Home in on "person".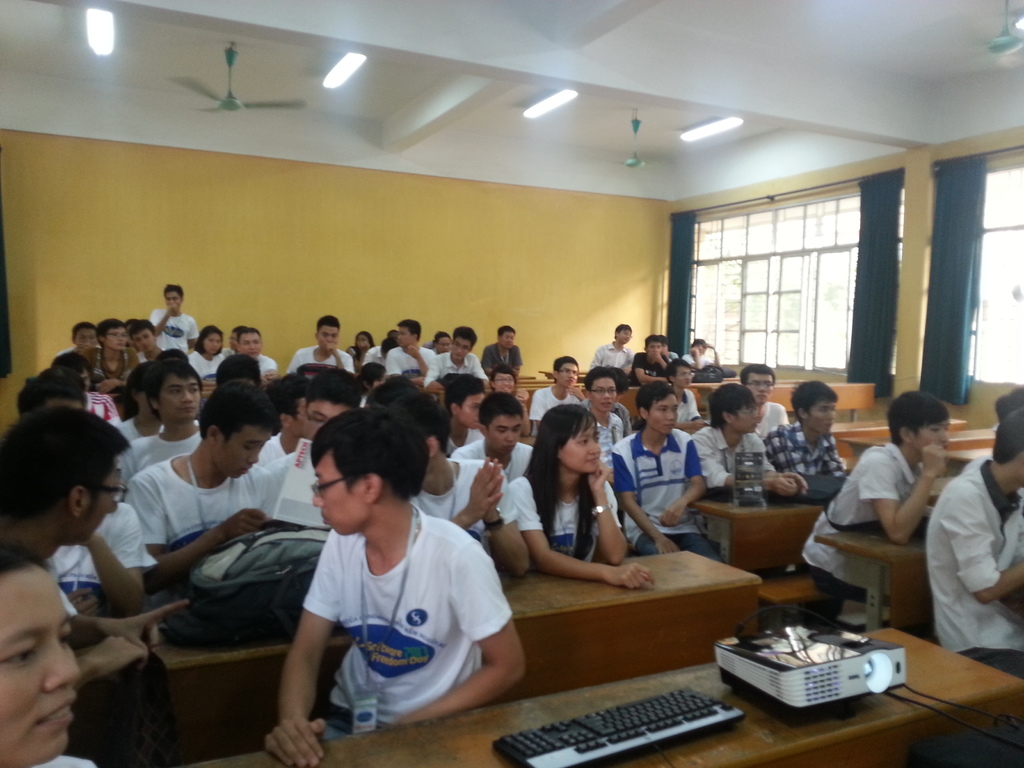
Homed in at rect(384, 394, 533, 579).
